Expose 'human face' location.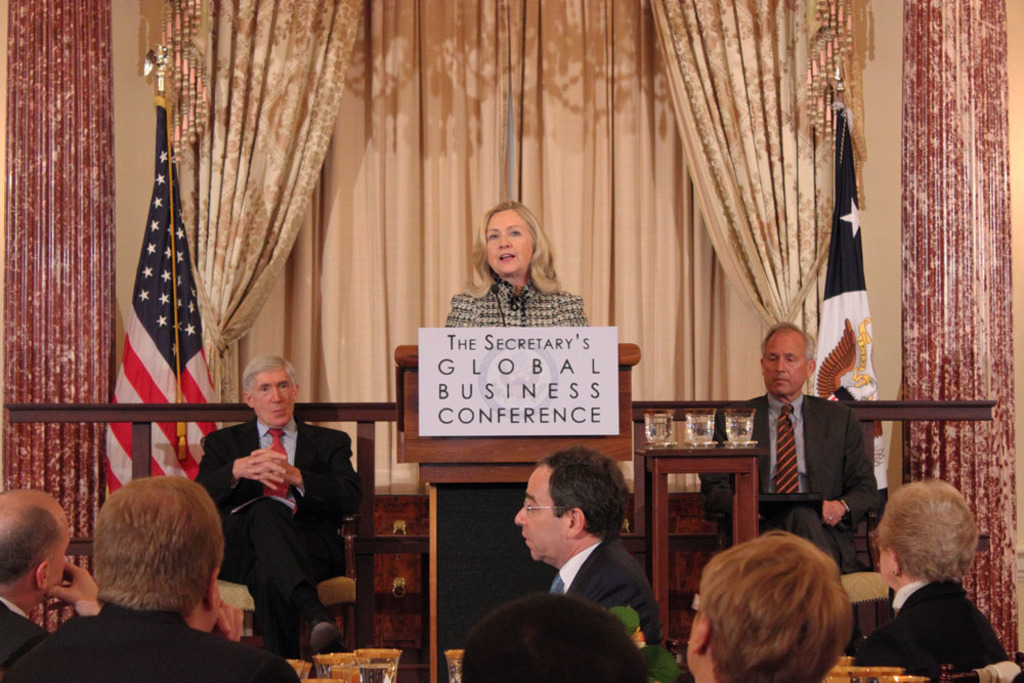
Exposed at (514, 467, 568, 564).
